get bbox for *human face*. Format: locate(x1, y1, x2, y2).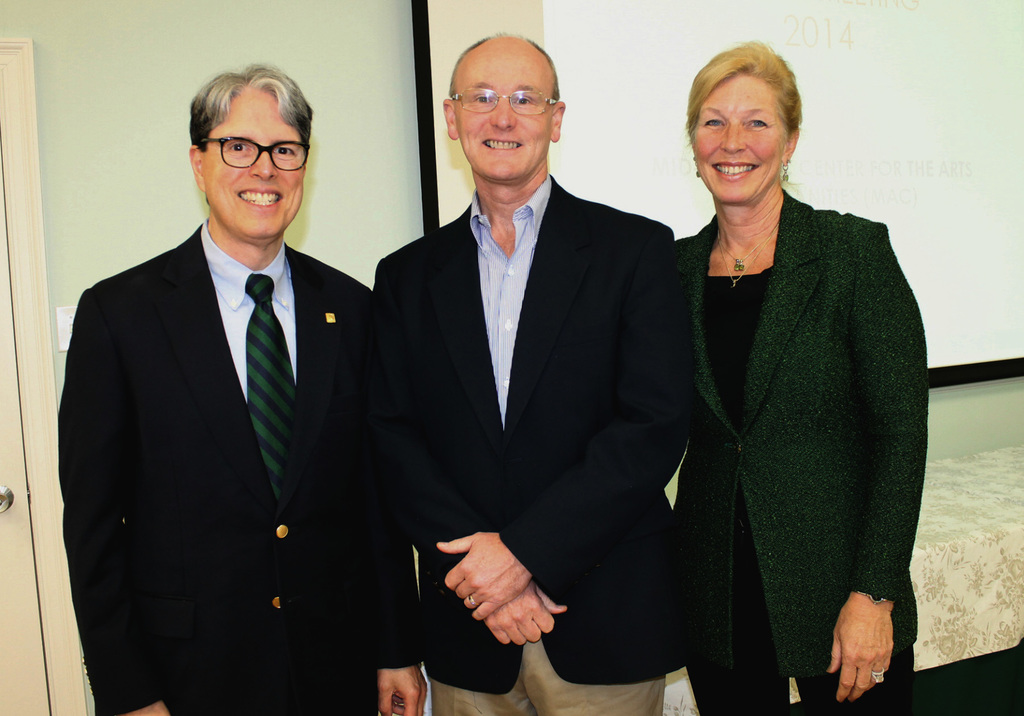
locate(451, 51, 561, 178).
